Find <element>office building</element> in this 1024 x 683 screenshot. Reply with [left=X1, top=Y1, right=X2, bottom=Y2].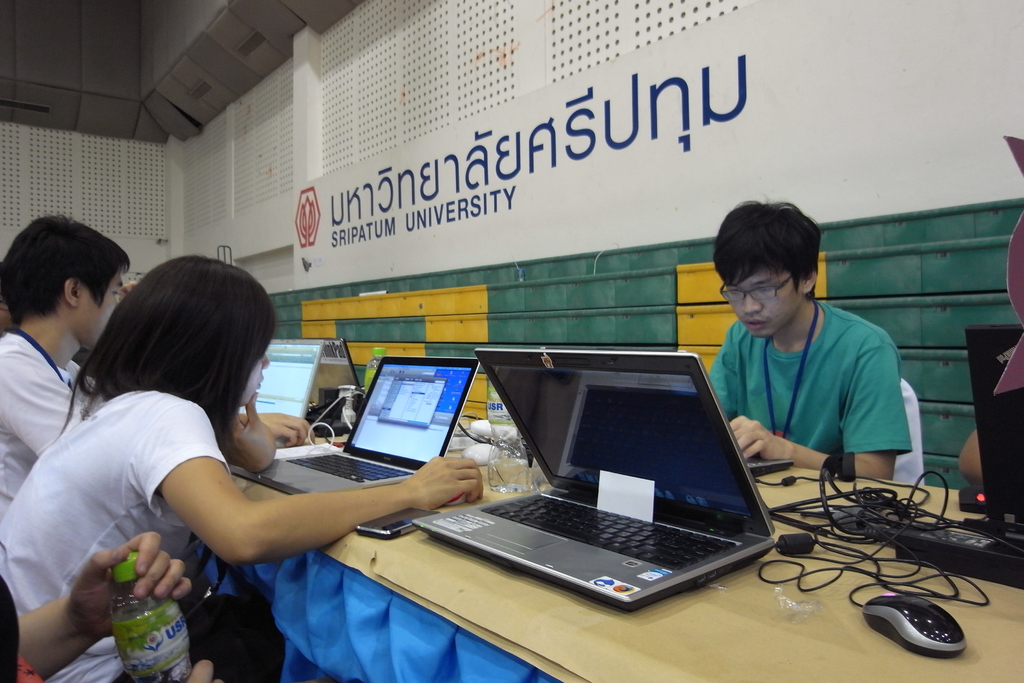
[left=13, top=37, right=893, bottom=682].
